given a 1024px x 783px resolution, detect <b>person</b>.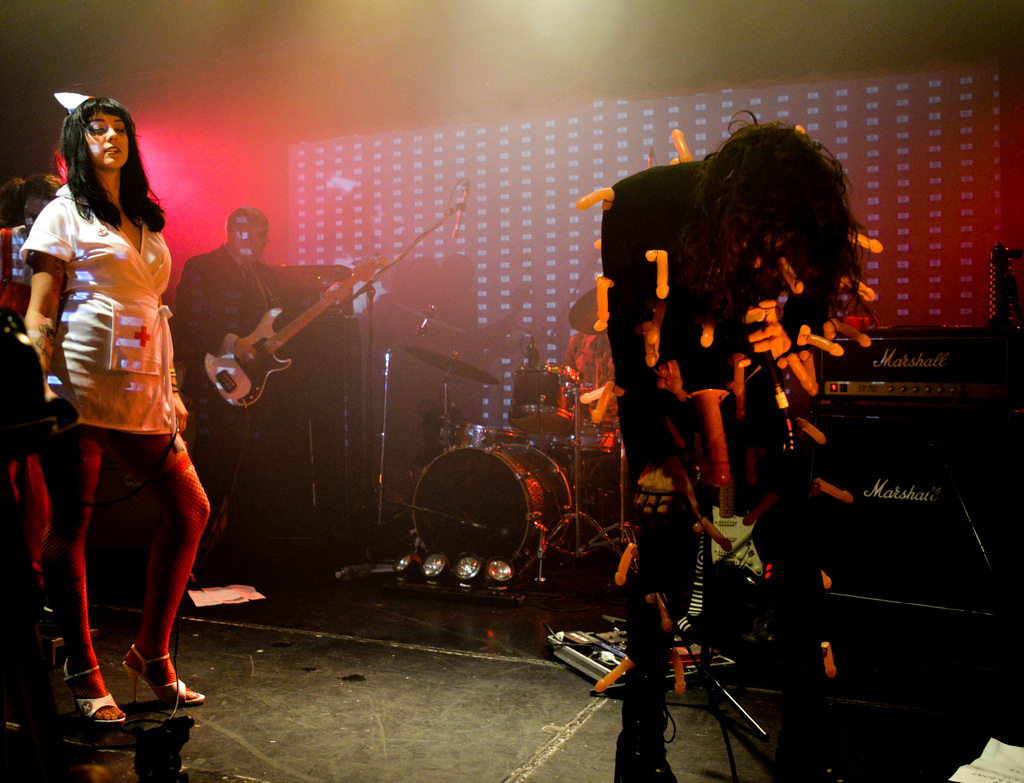
x1=585, y1=111, x2=872, y2=782.
